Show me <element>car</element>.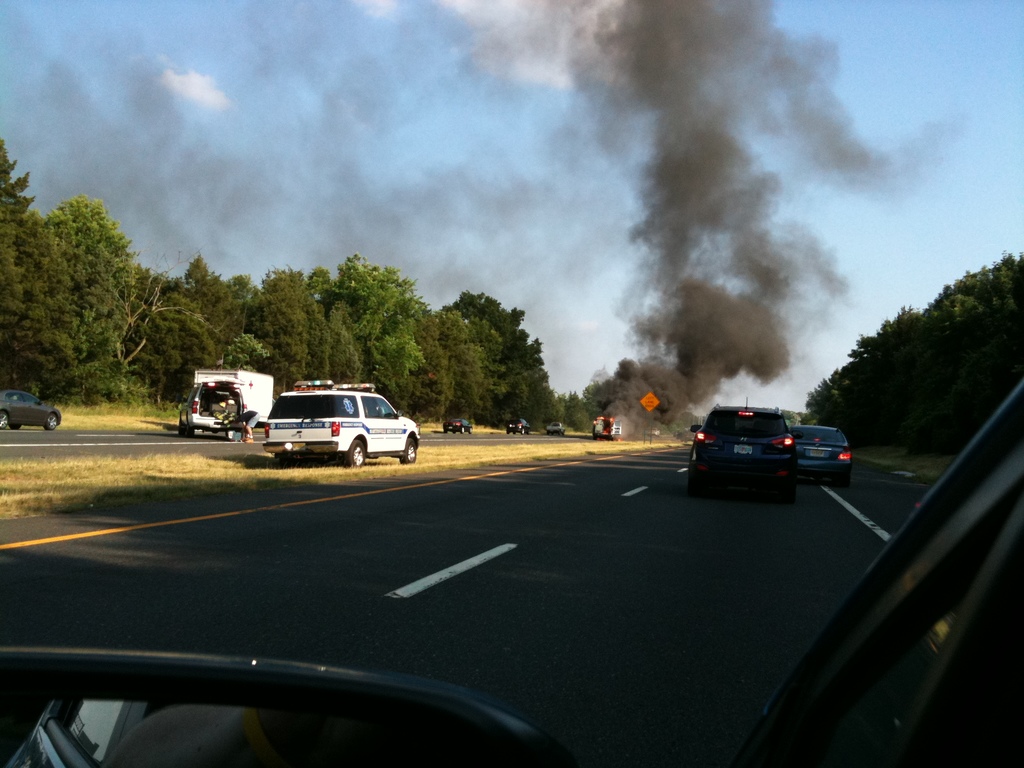
<element>car</element> is here: (789,425,852,488).
